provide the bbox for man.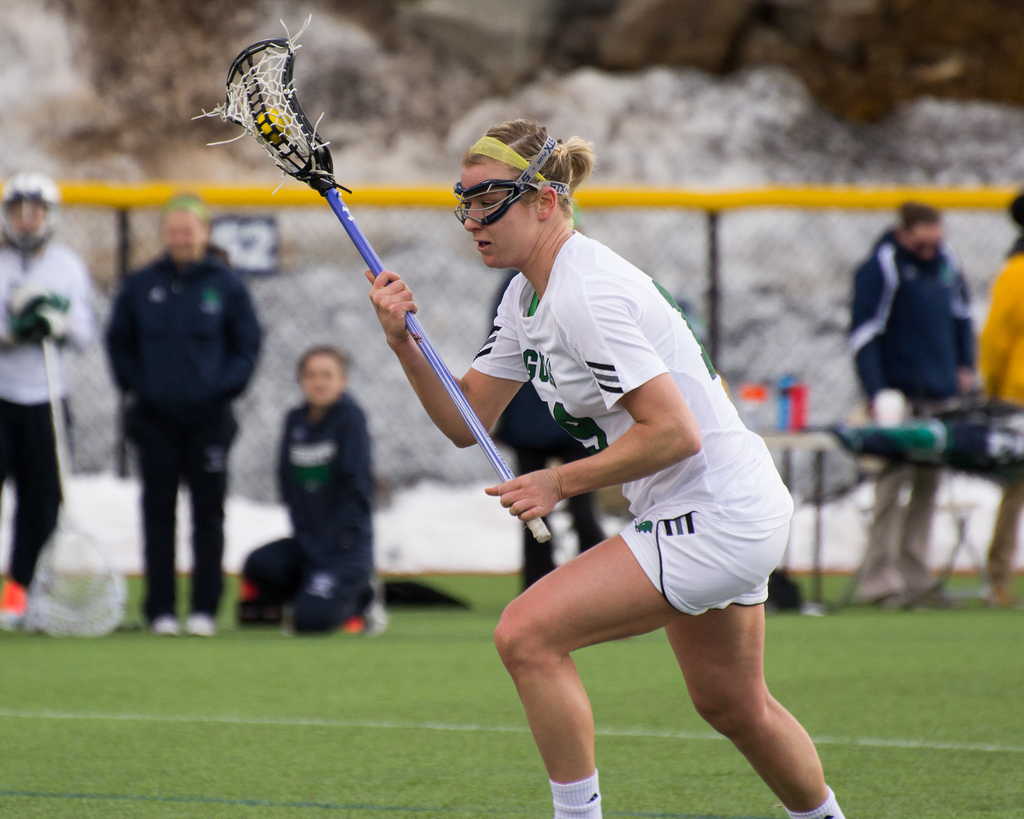
[101, 190, 274, 626].
